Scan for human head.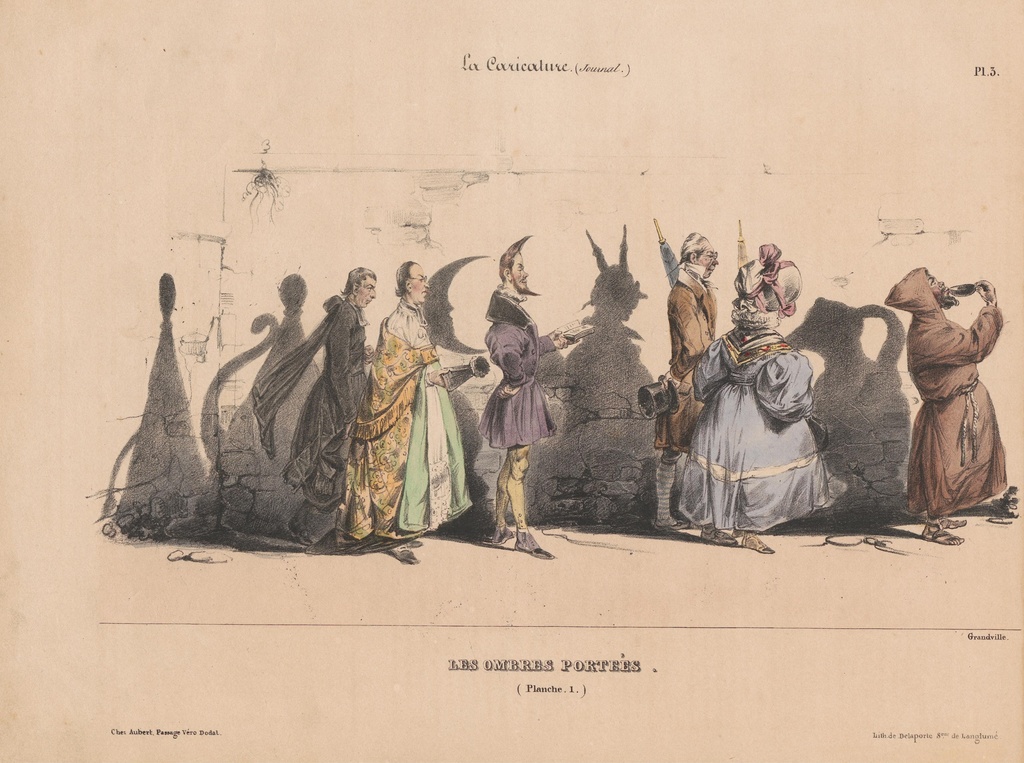
Scan result: crop(385, 253, 435, 309).
